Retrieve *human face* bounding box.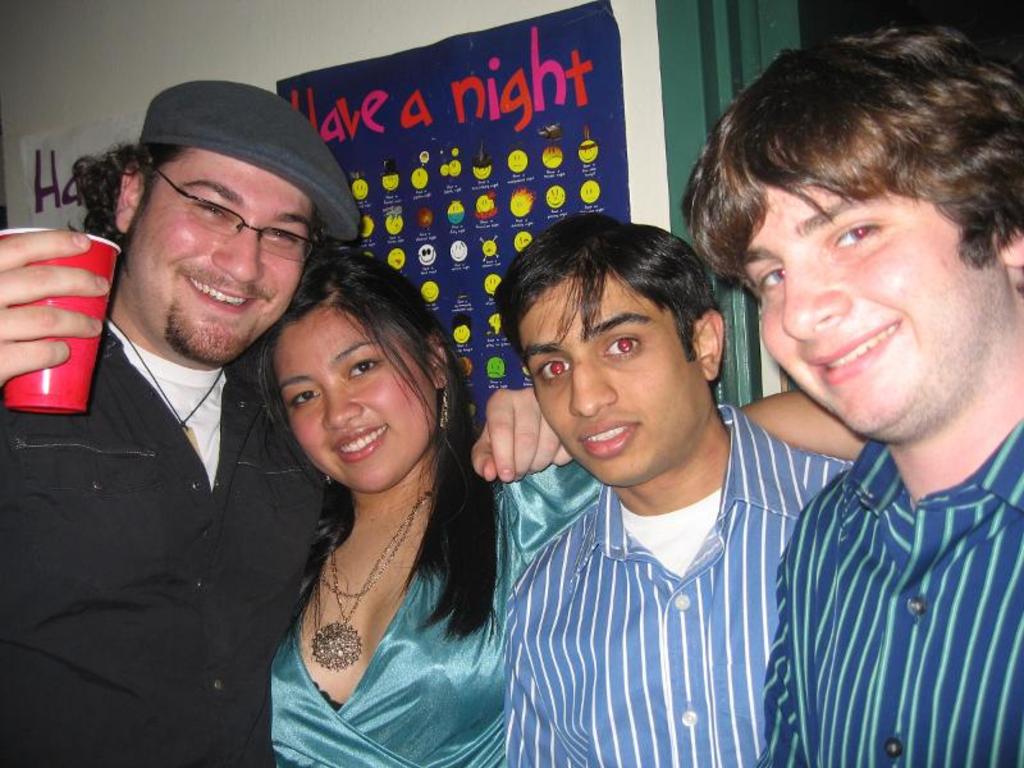
Bounding box: 737:195:998:445.
